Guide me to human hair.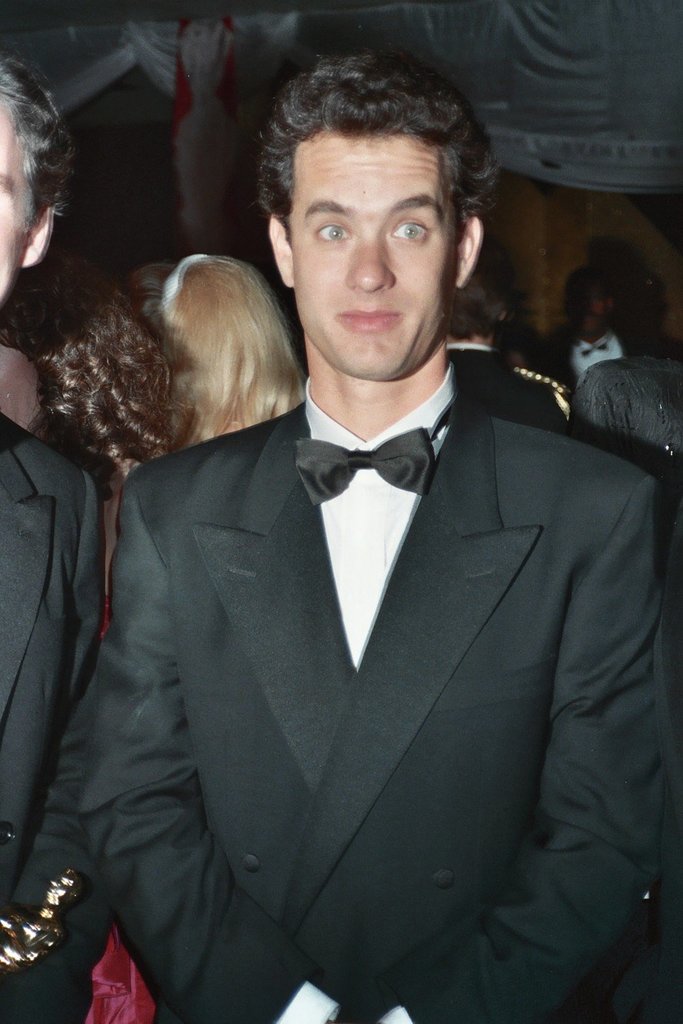
Guidance: bbox=(0, 244, 186, 504).
